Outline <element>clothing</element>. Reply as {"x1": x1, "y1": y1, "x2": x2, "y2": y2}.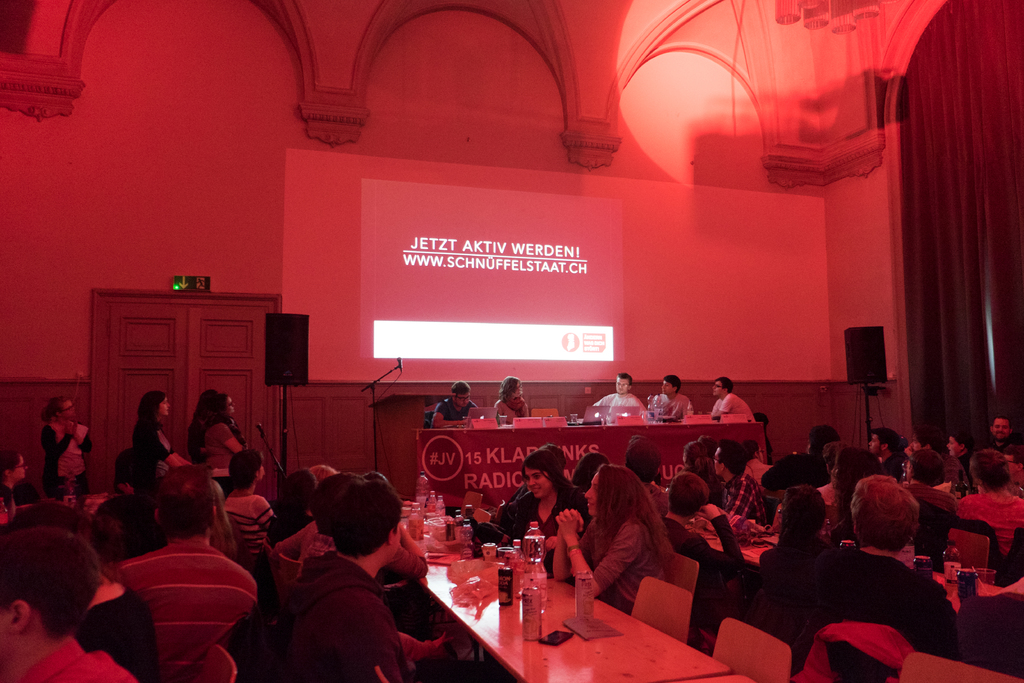
{"x1": 494, "y1": 484, "x2": 593, "y2": 529}.
